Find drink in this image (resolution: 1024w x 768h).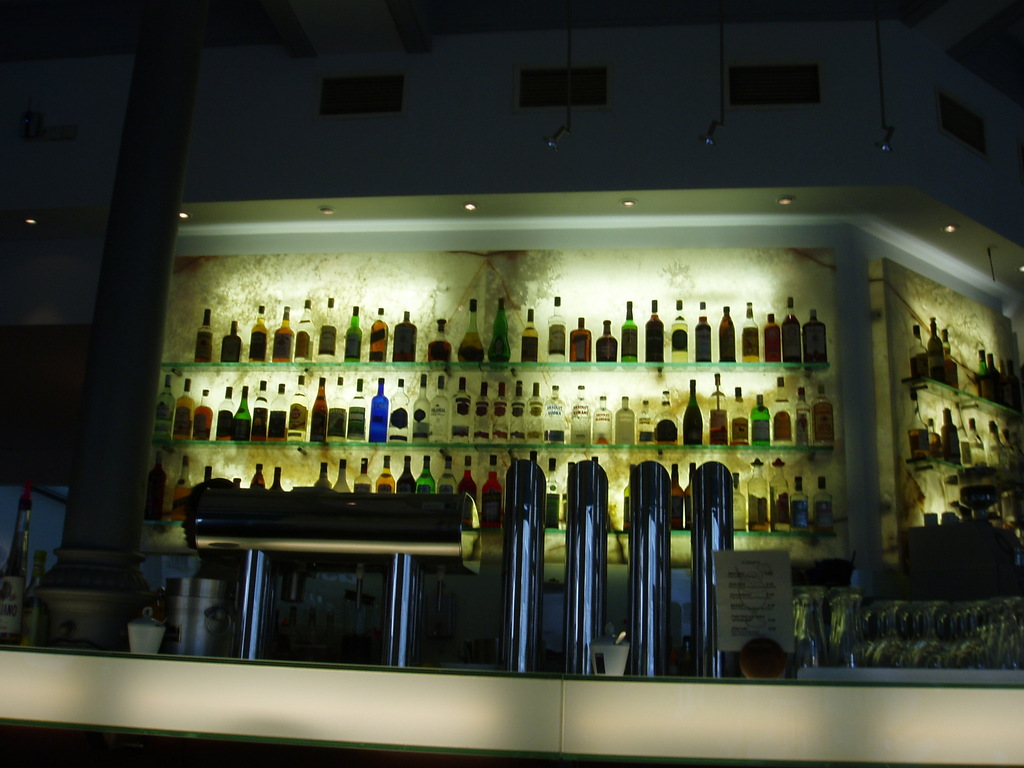
542 456 562 534.
